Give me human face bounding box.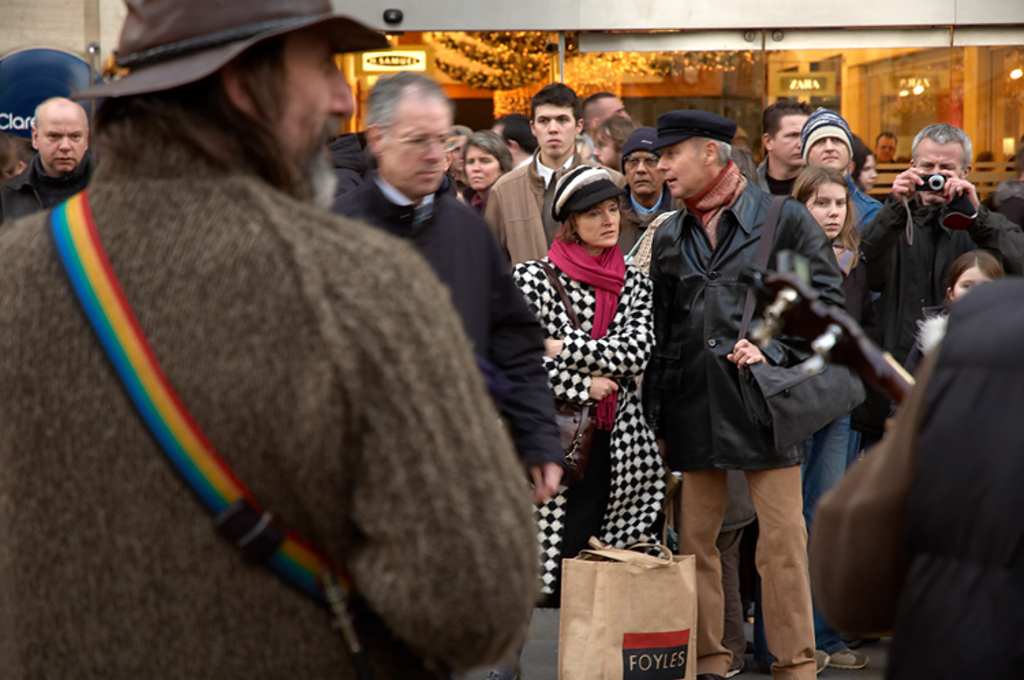
<bbox>655, 137, 714, 198</bbox>.
